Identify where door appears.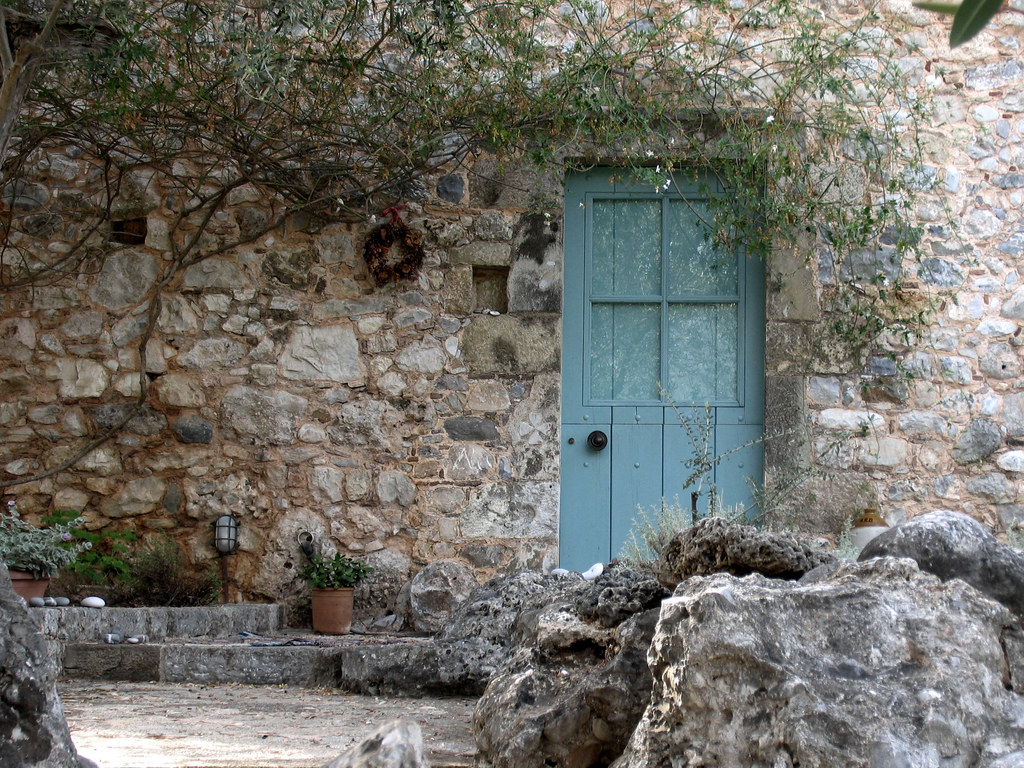
Appears at detection(557, 151, 759, 568).
